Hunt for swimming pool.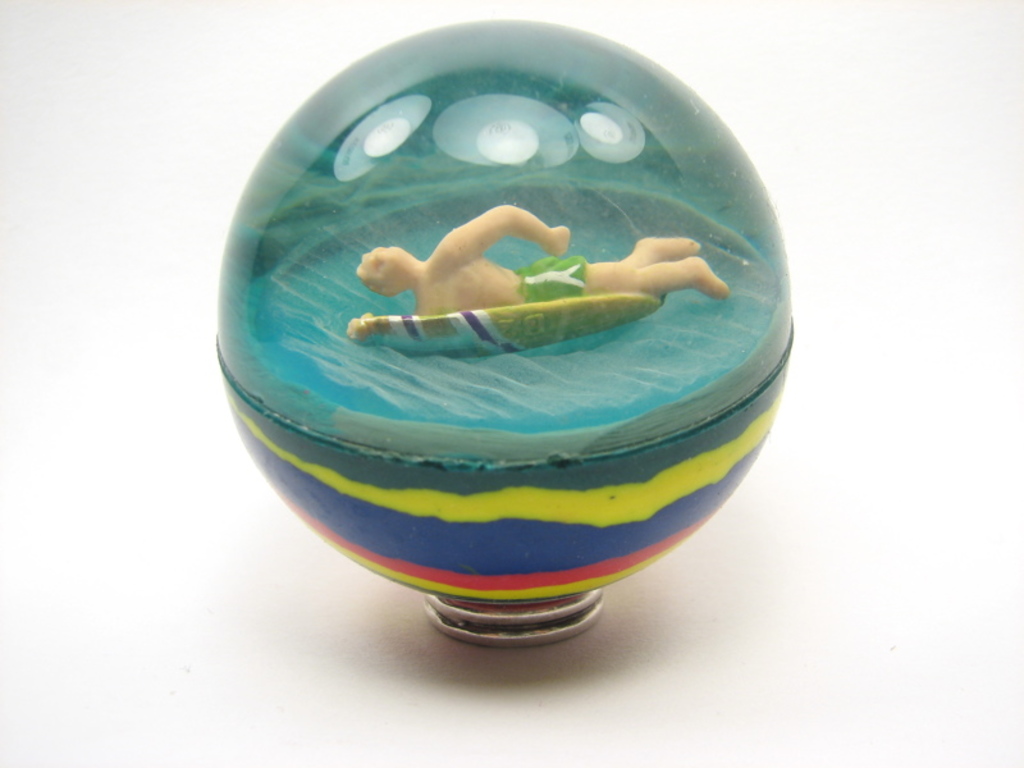
Hunted down at crop(215, 173, 781, 462).
